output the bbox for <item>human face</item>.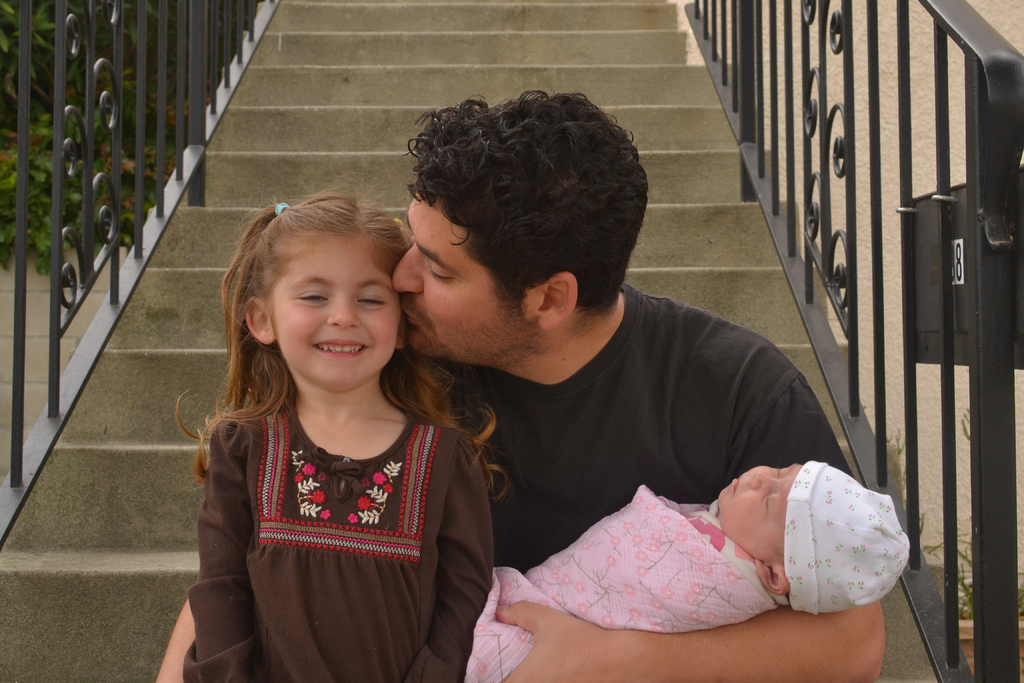
270,236,401,396.
